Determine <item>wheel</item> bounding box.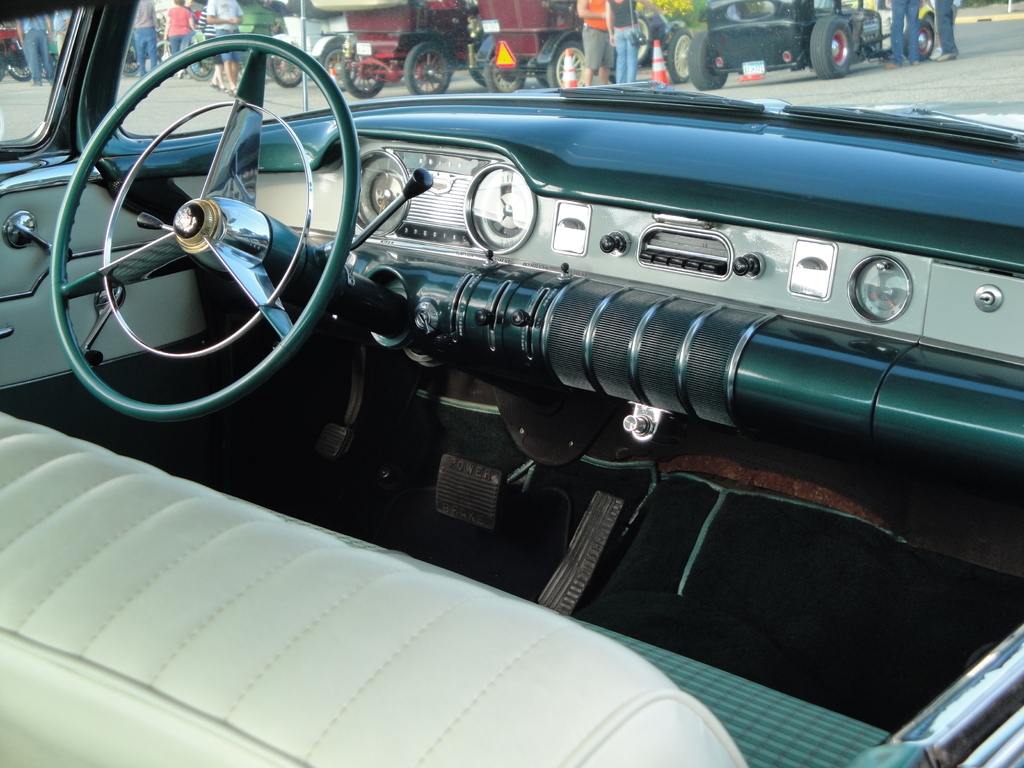
Determined: detection(903, 21, 936, 60).
